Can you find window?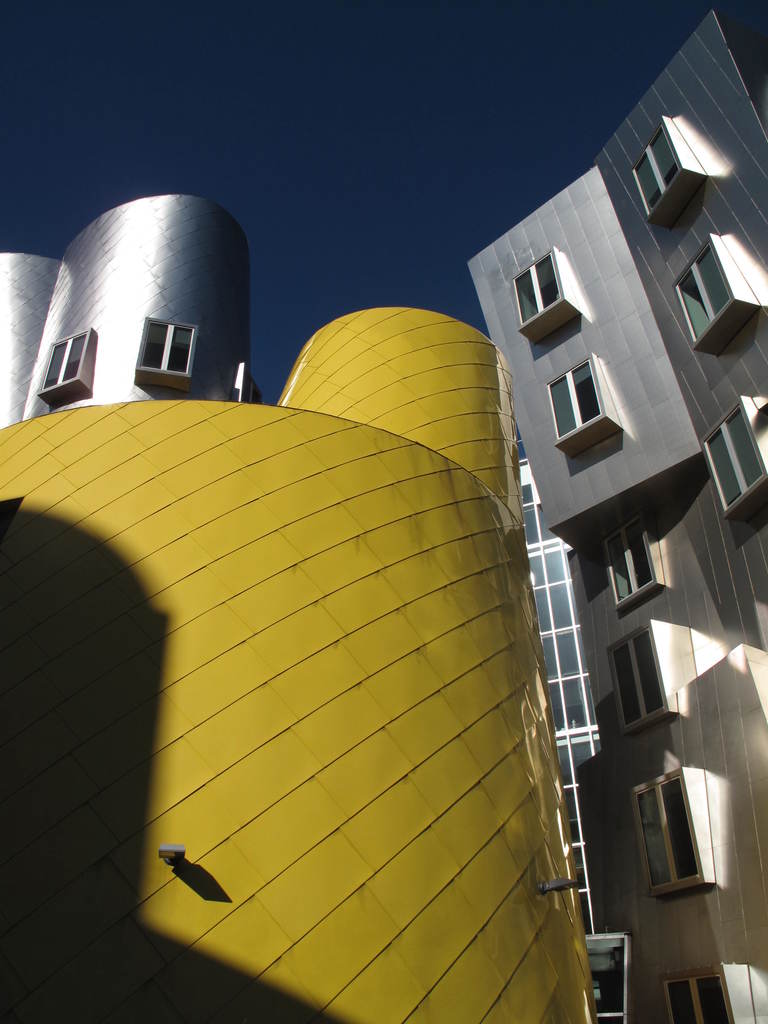
Yes, bounding box: Rect(645, 771, 726, 897).
